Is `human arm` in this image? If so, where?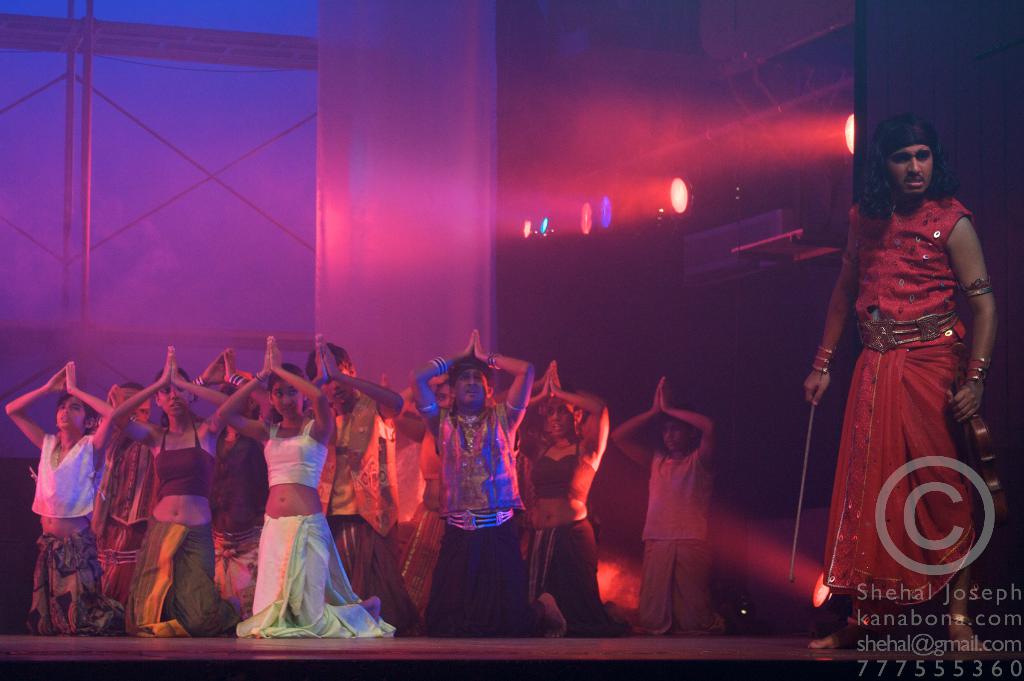
Yes, at box(225, 345, 264, 411).
